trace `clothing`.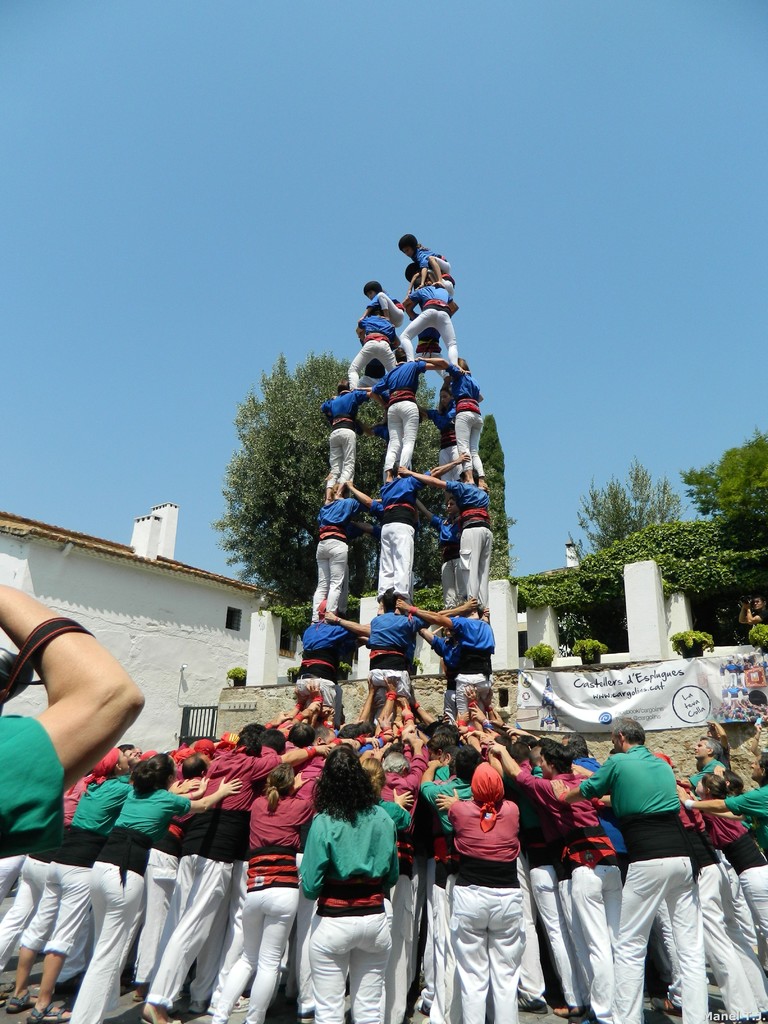
Traced to [575,754,627,883].
